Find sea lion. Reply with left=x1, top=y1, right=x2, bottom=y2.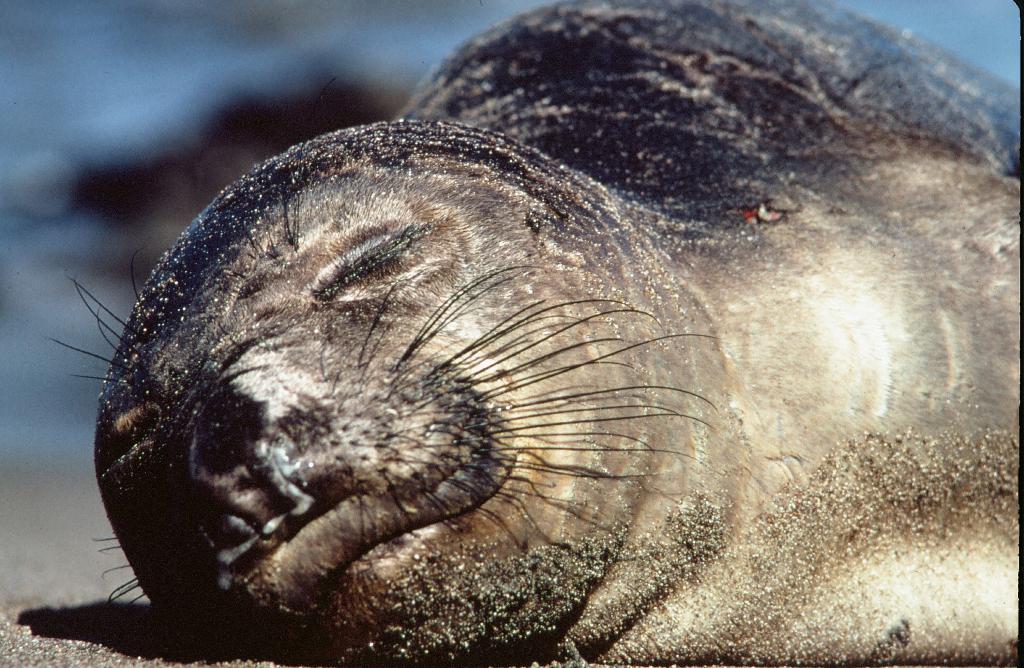
left=49, top=0, right=1019, bottom=667.
